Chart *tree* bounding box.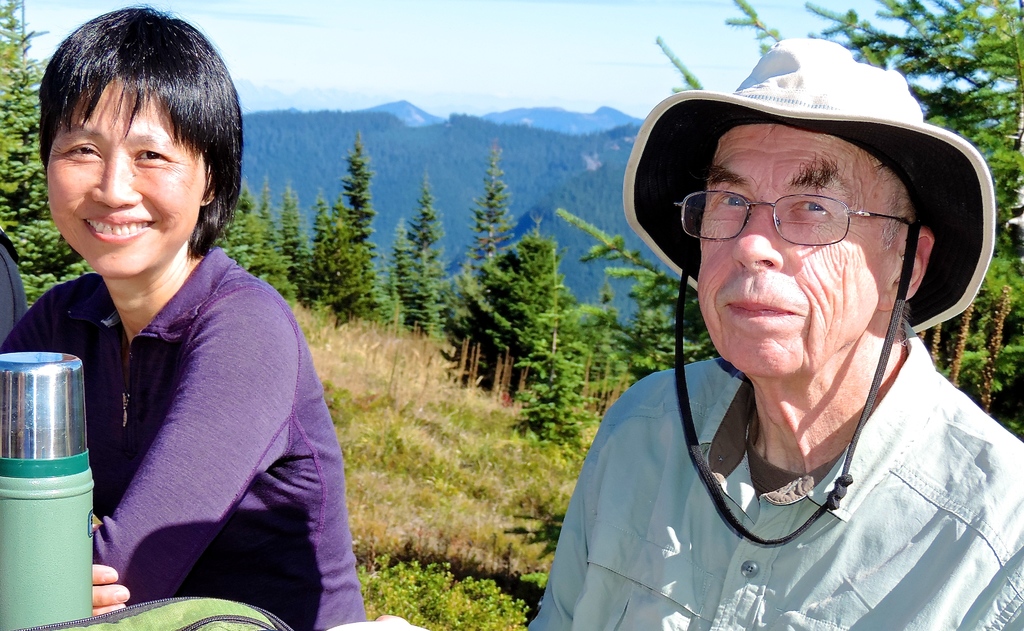
Charted: bbox=(650, 29, 700, 90).
